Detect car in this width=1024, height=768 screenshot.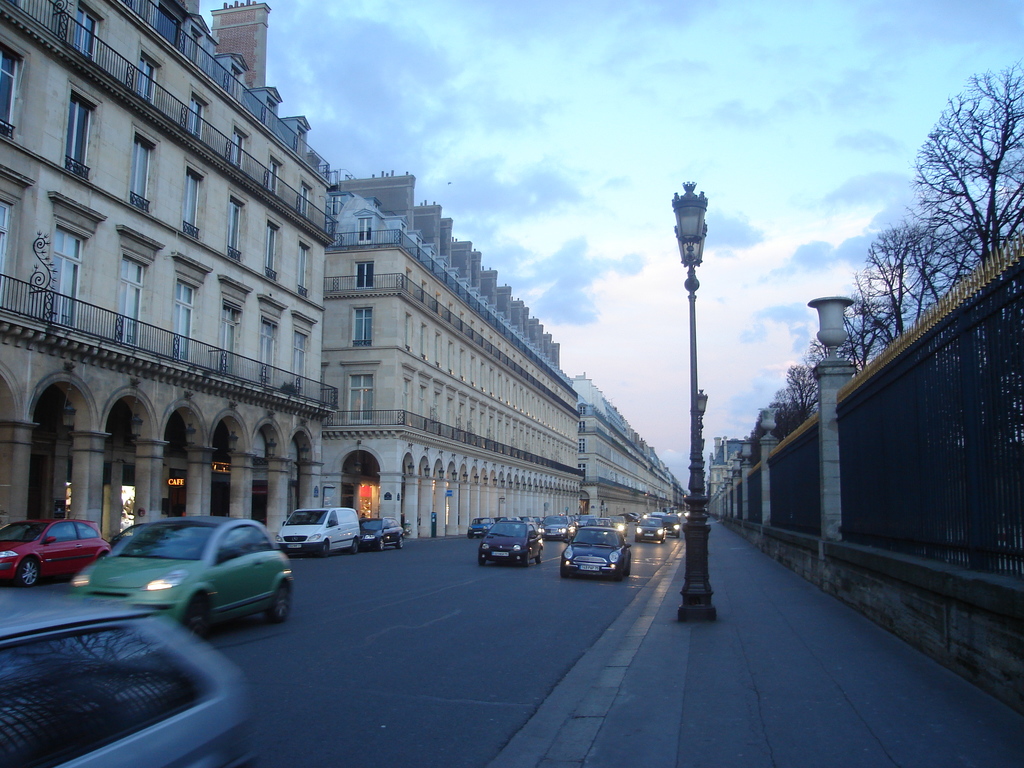
Detection: left=62, top=516, right=293, bottom=639.
